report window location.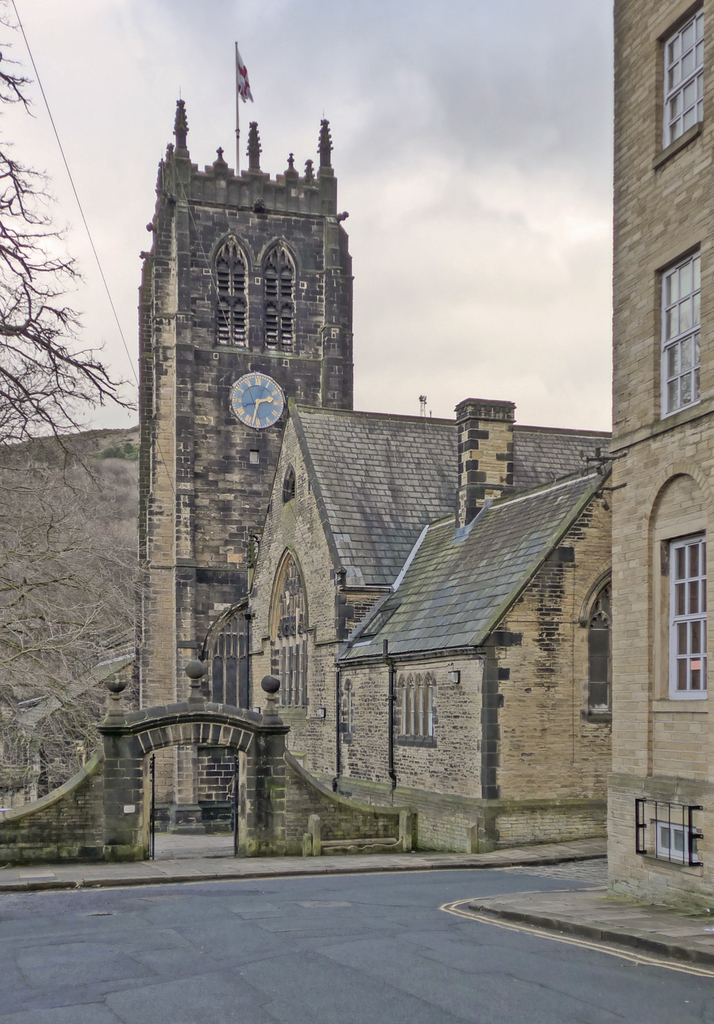
Report: <bbox>663, 241, 707, 416</bbox>.
